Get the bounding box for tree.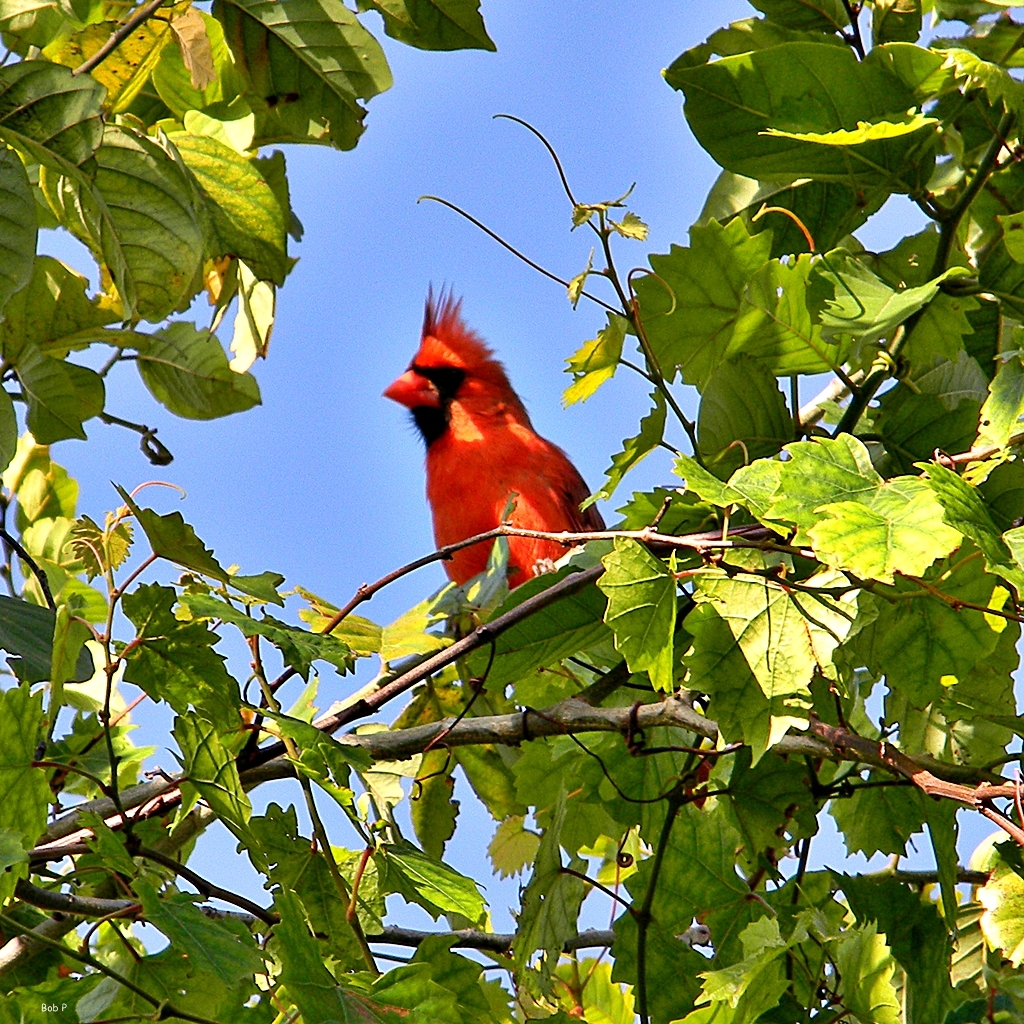
bbox(0, 0, 1023, 1023).
